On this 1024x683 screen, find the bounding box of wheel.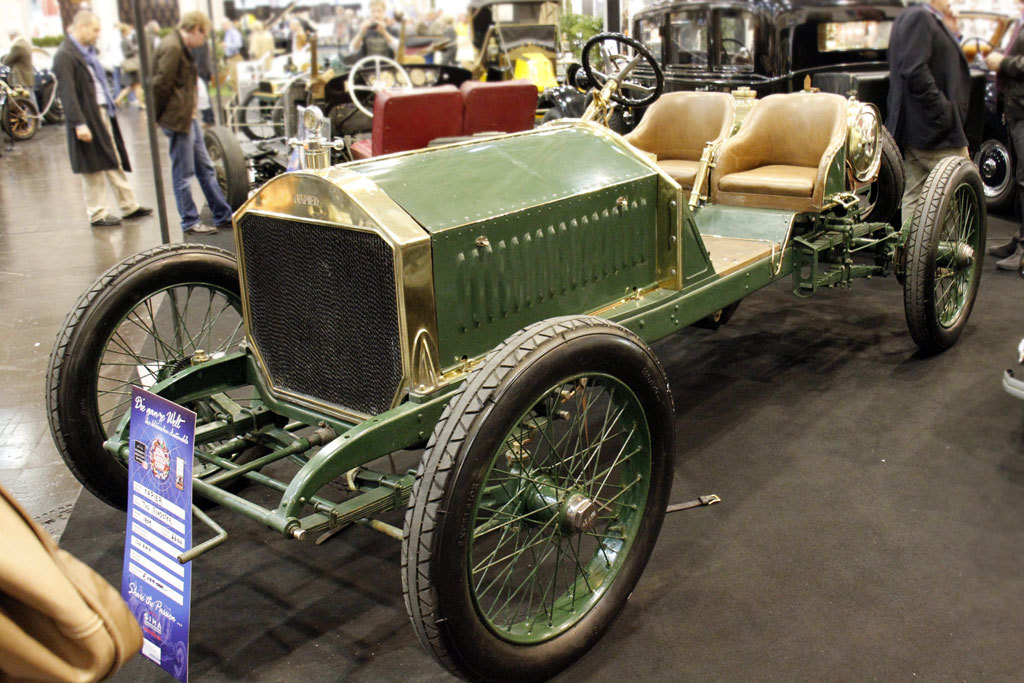
Bounding box: 896:158:994:348.
